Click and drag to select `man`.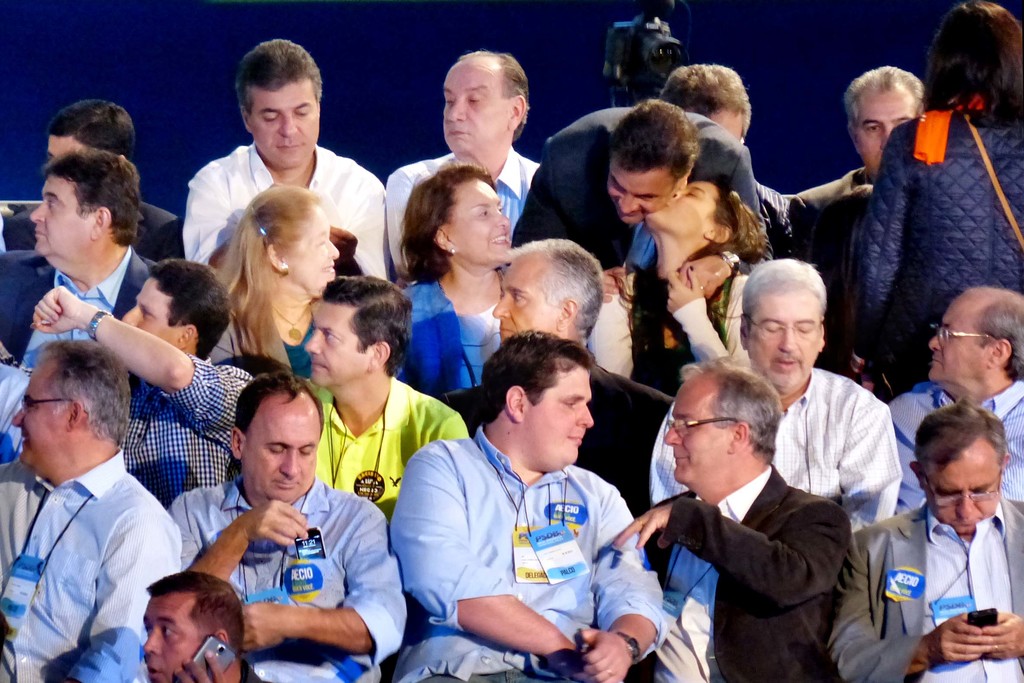
Selection: (x1=385, y1=331, x2=666, y2=682).
